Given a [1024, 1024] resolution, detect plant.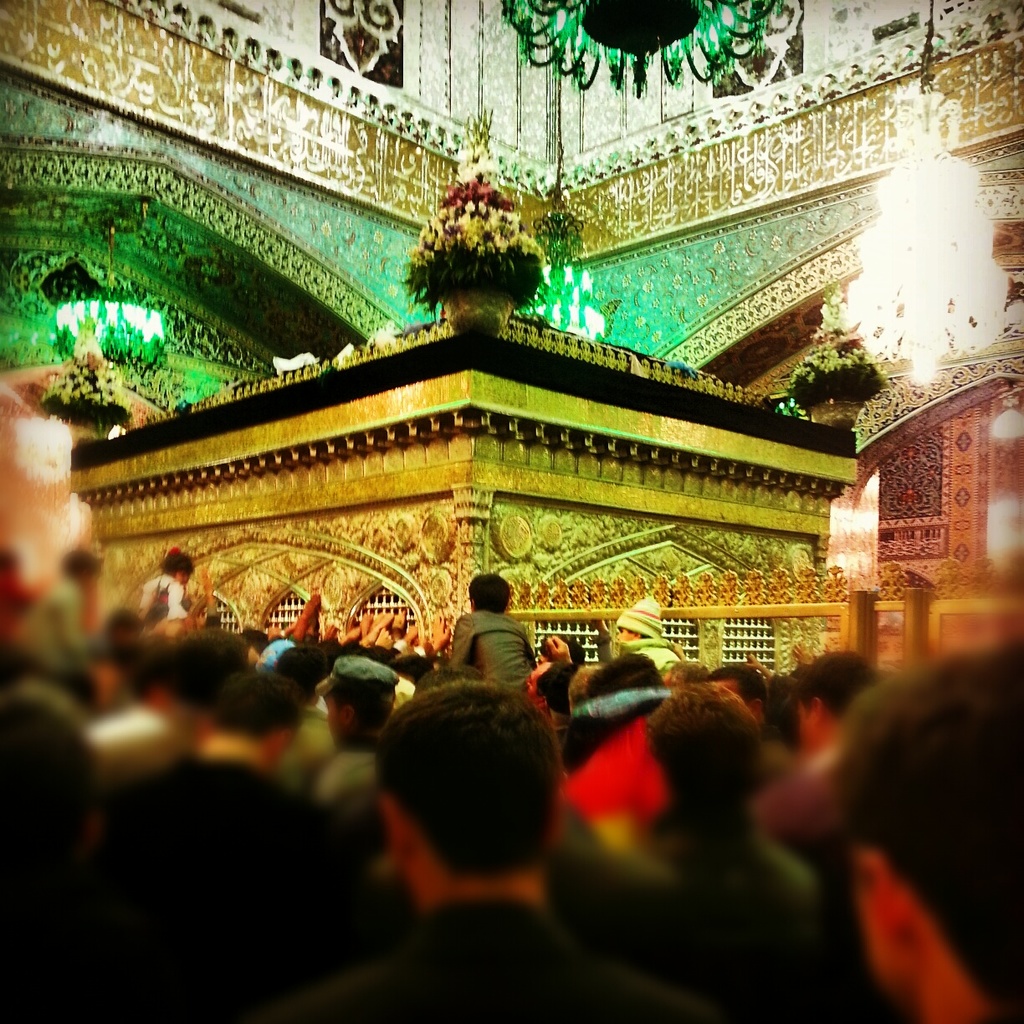
[396,97,533,318].
